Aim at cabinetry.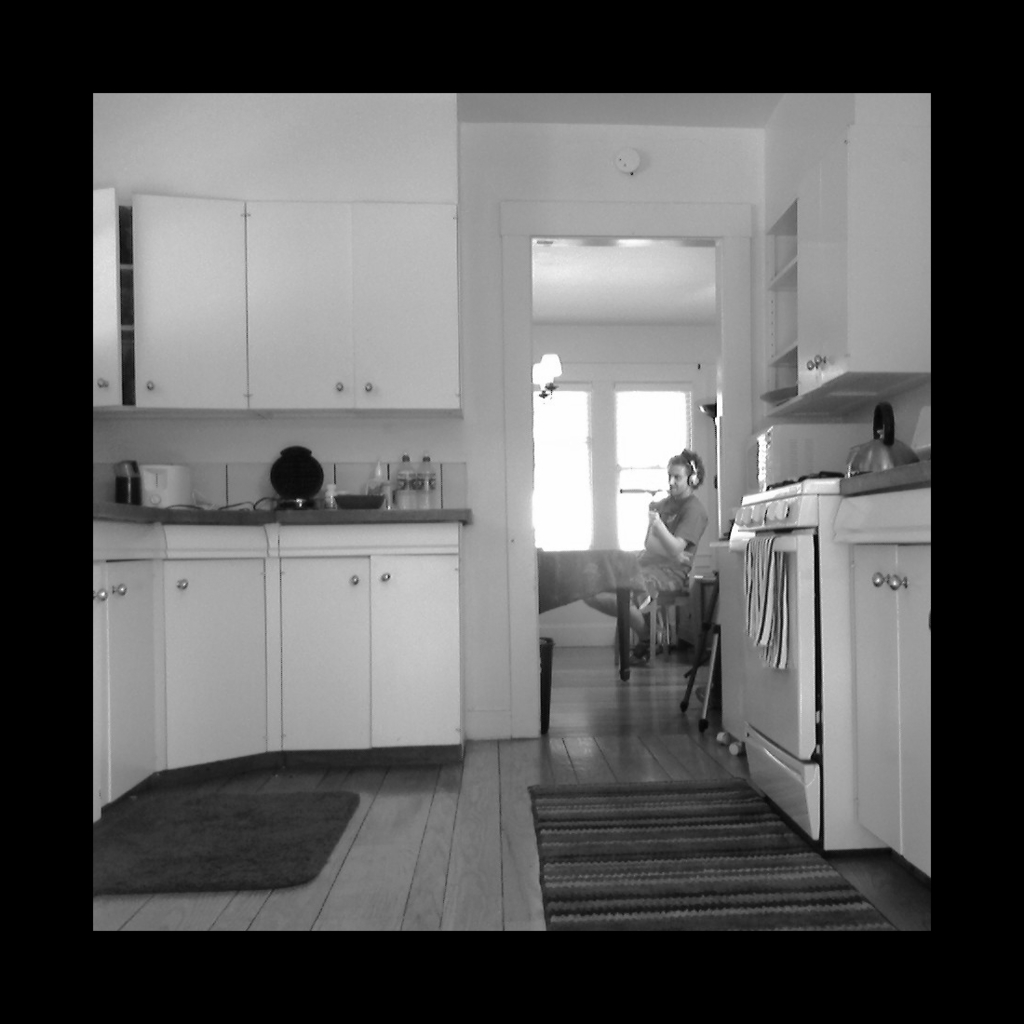
Aimed at box=[832, 540, 946, 882].
